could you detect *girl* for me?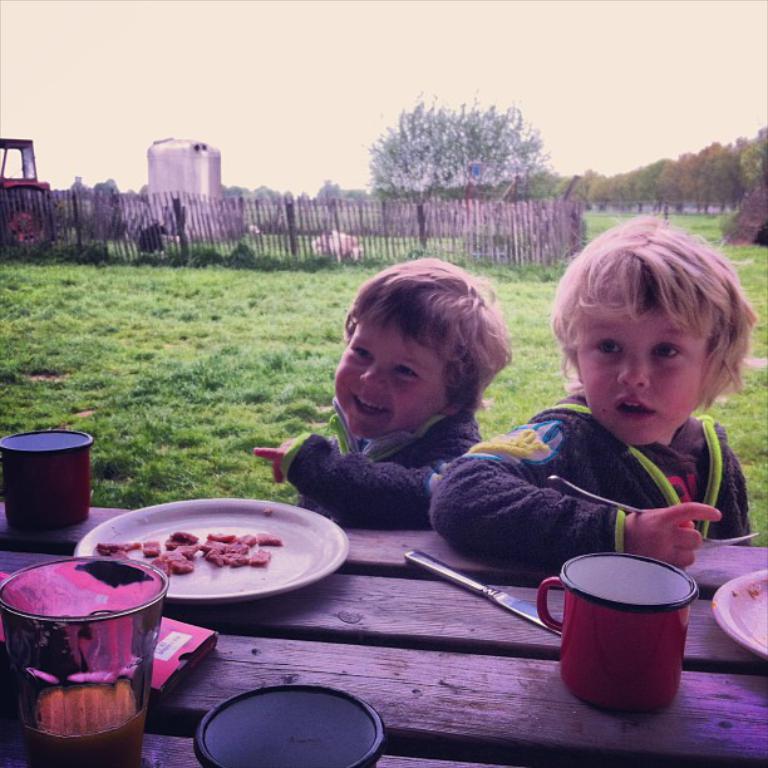
Detection result: (432,217,745,567).
